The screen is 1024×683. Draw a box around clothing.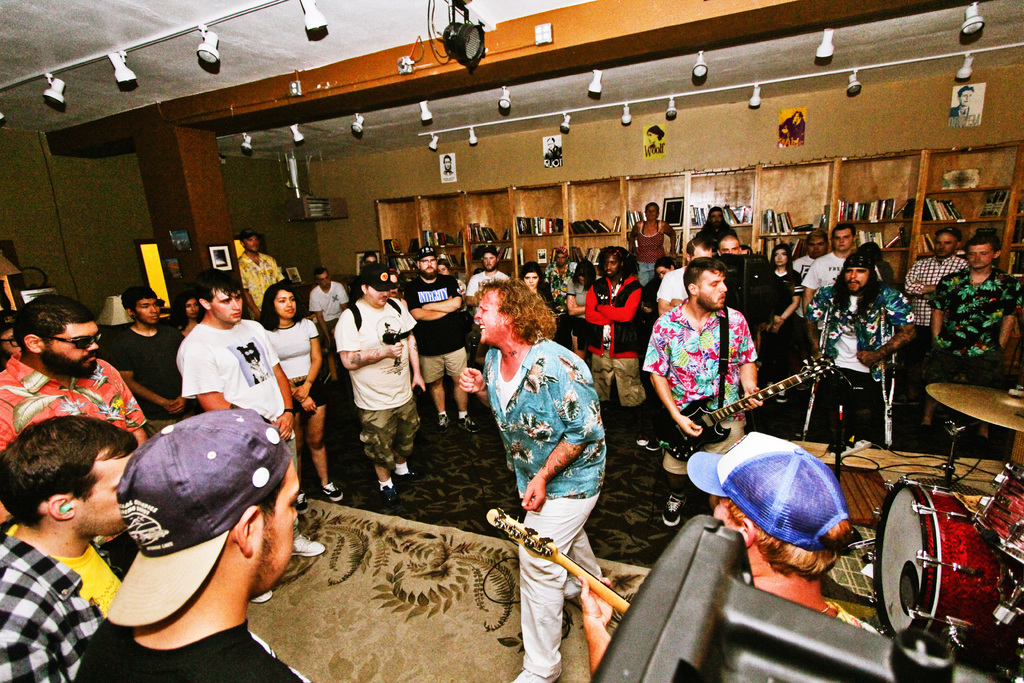
left=404, top=267, right=460, bottom=378.
